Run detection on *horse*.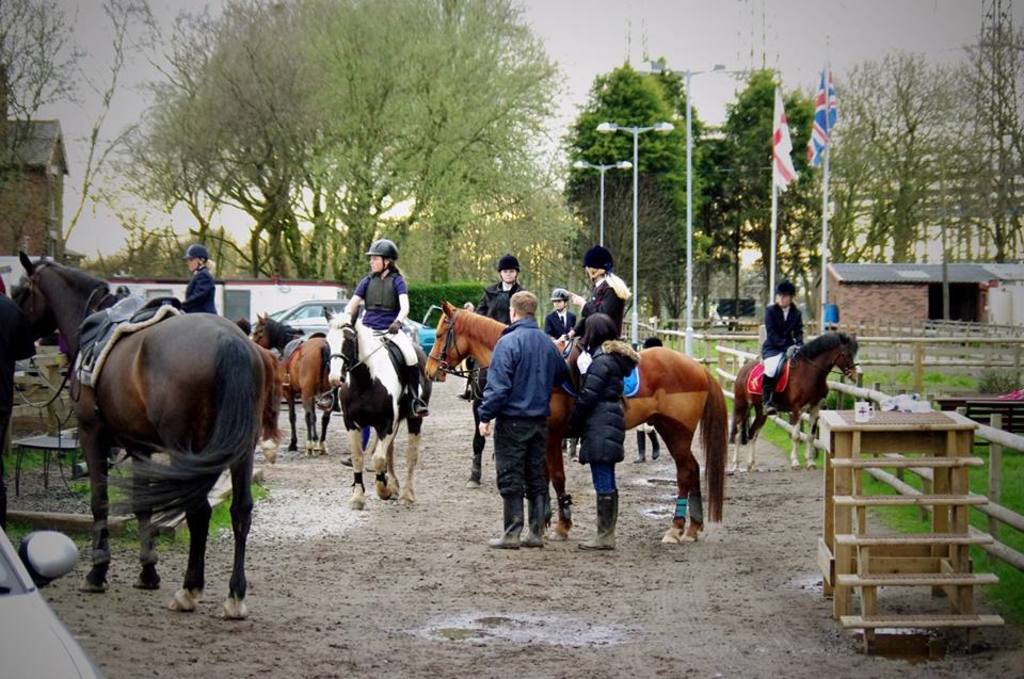
Result: <bbox>5, 247, 267, 623</bbox>.
